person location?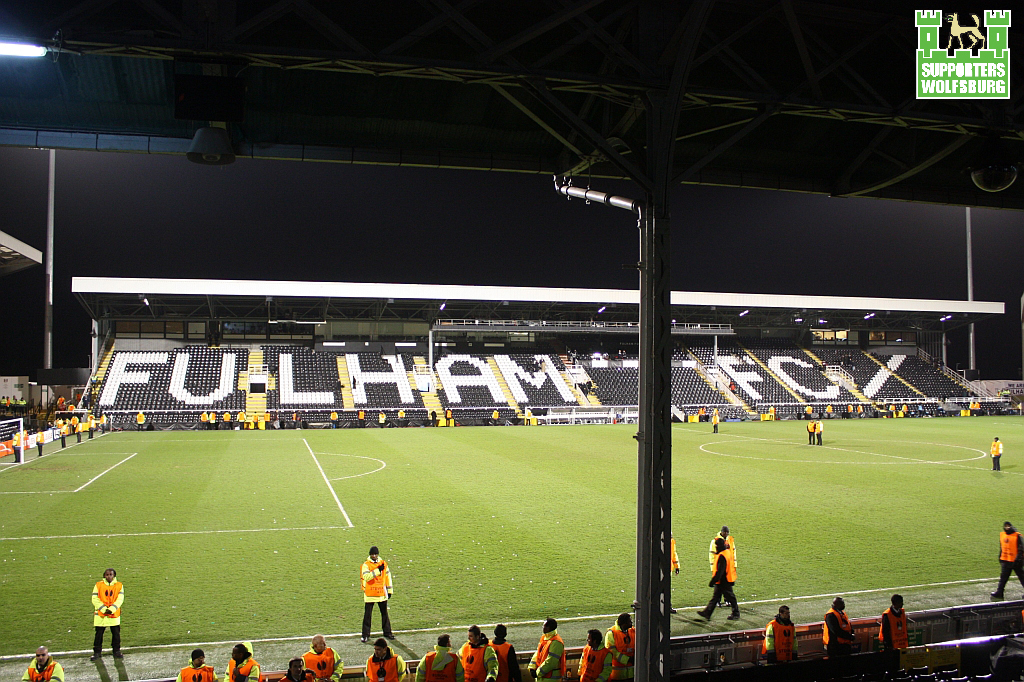
{"left": 492, "top": 407, "right": 502, "bottom": 424}
